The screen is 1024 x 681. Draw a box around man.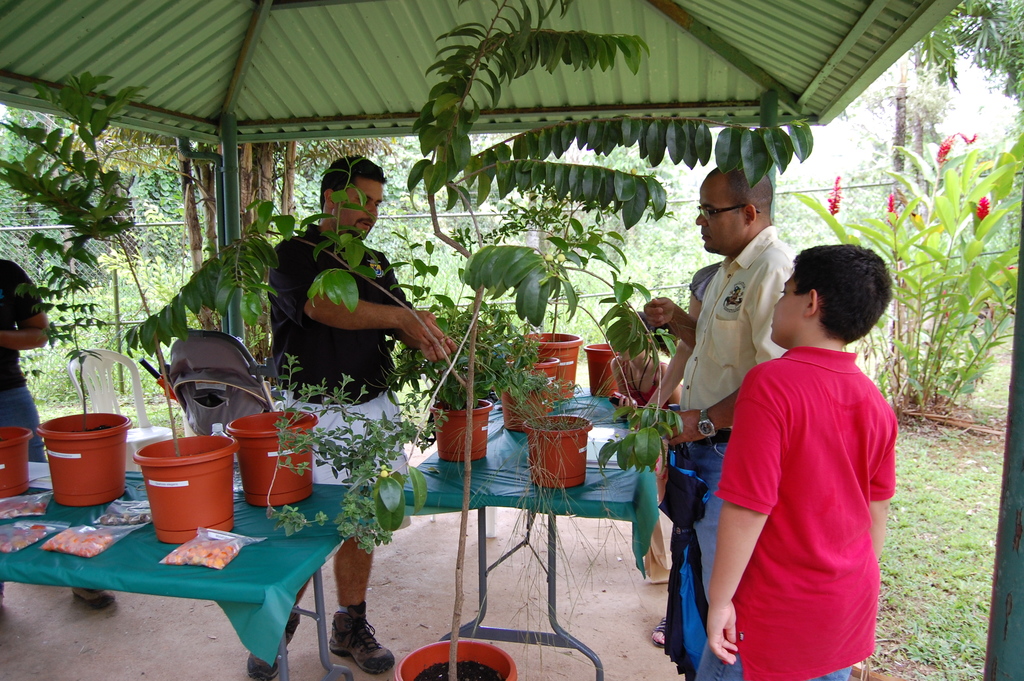
<box>270,156,456,680</box>.
